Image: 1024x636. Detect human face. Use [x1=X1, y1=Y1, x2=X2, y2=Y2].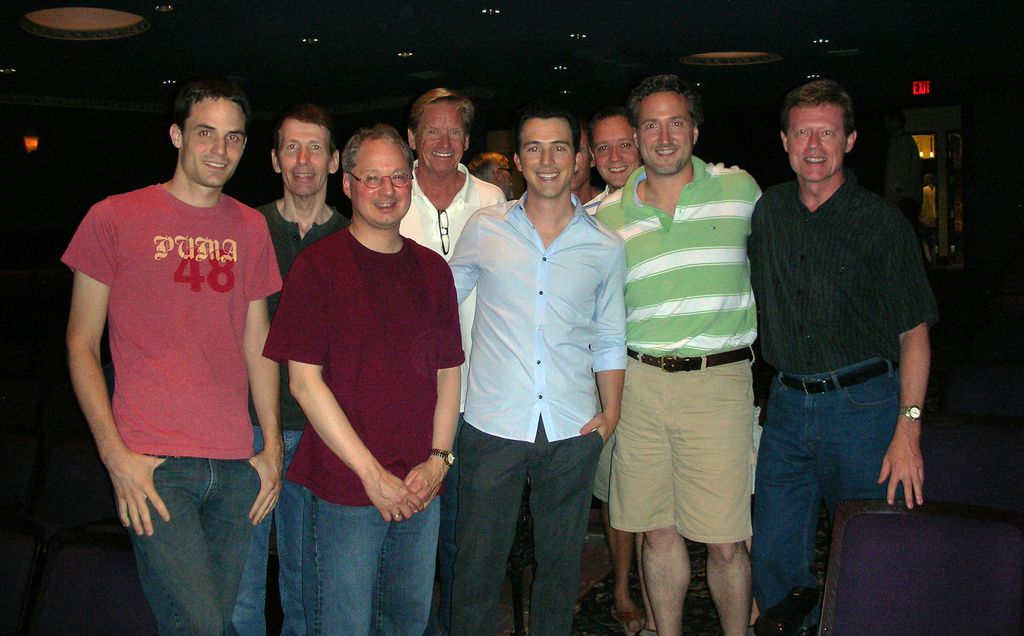
[x1=635, y1=88, x2=691, y2=172].
